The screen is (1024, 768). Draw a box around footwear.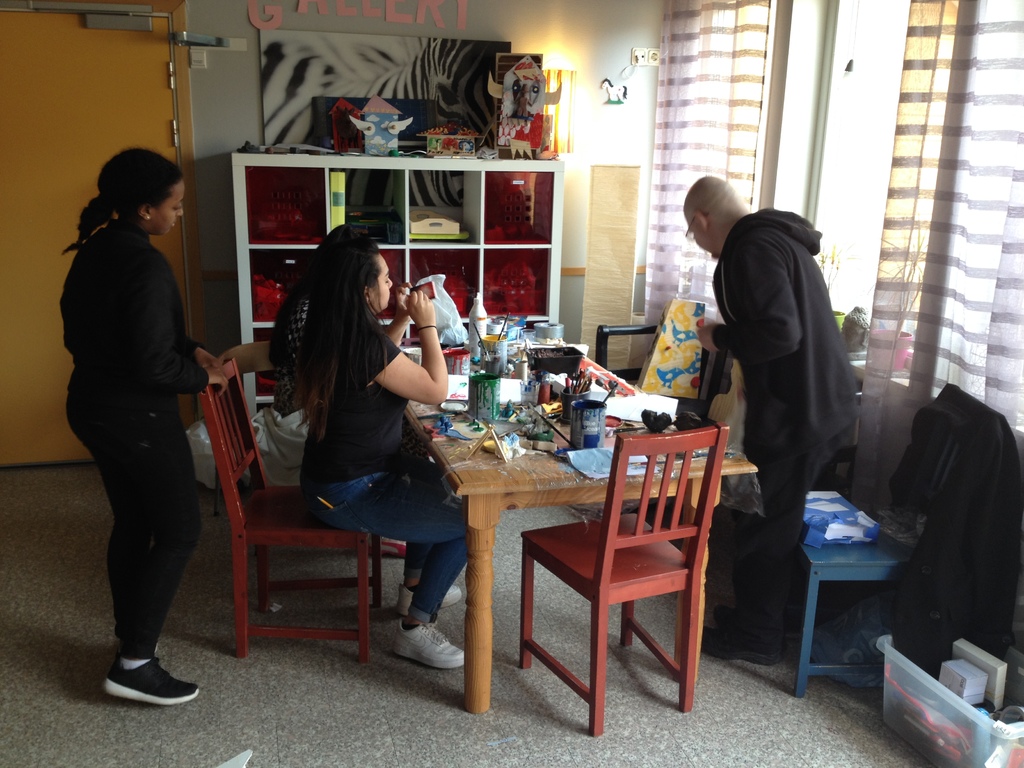
91/647/191/716.
